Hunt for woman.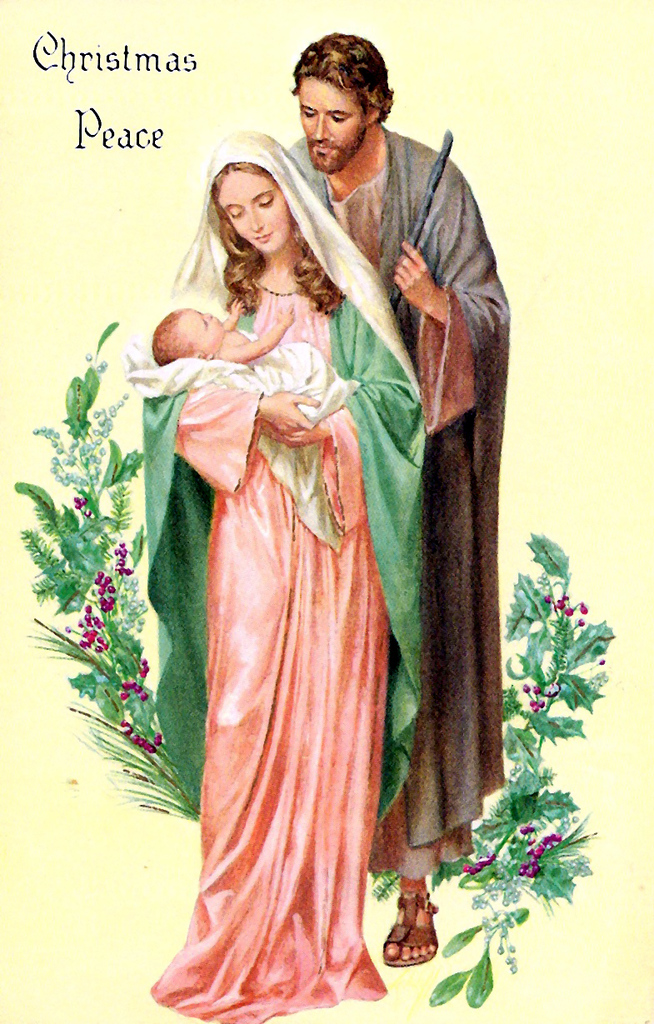
Hunted down at left=145, top=134, right=480, bottom=948.
